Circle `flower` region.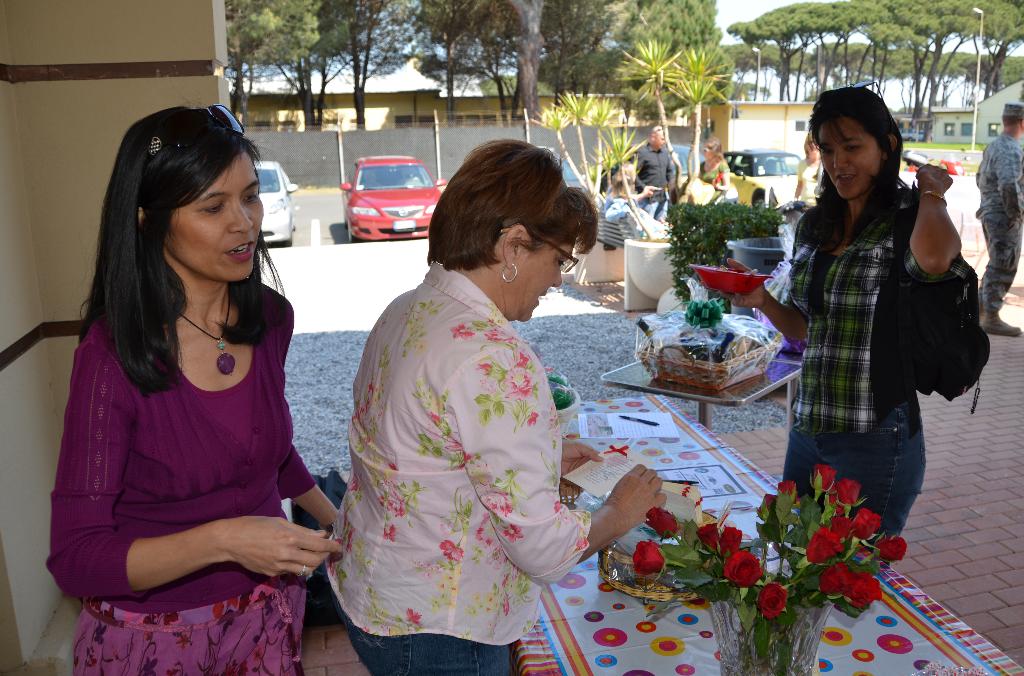
Region: 820:566:847:596.
